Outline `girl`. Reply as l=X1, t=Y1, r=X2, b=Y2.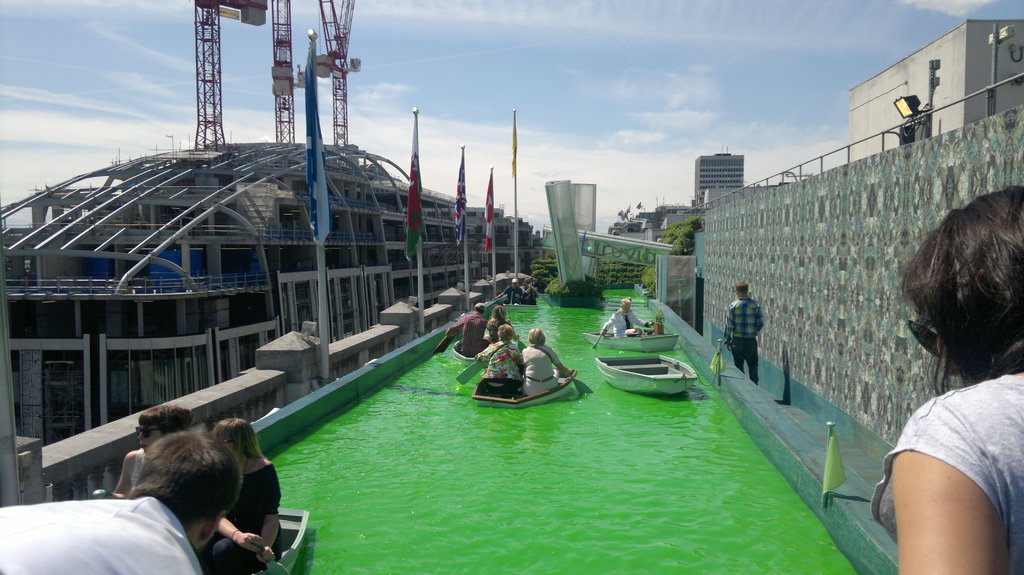
l=191, t=419, r=284, b=574.
